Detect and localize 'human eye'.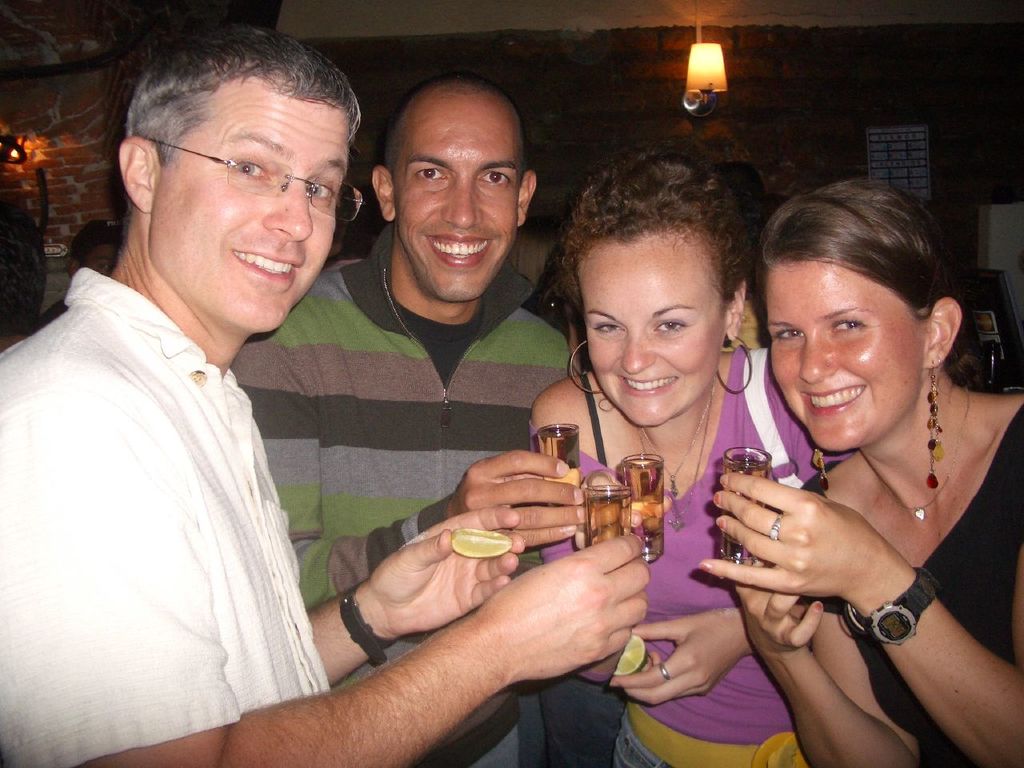
Localized at left=308, top=178, right=338, bottom=206.
